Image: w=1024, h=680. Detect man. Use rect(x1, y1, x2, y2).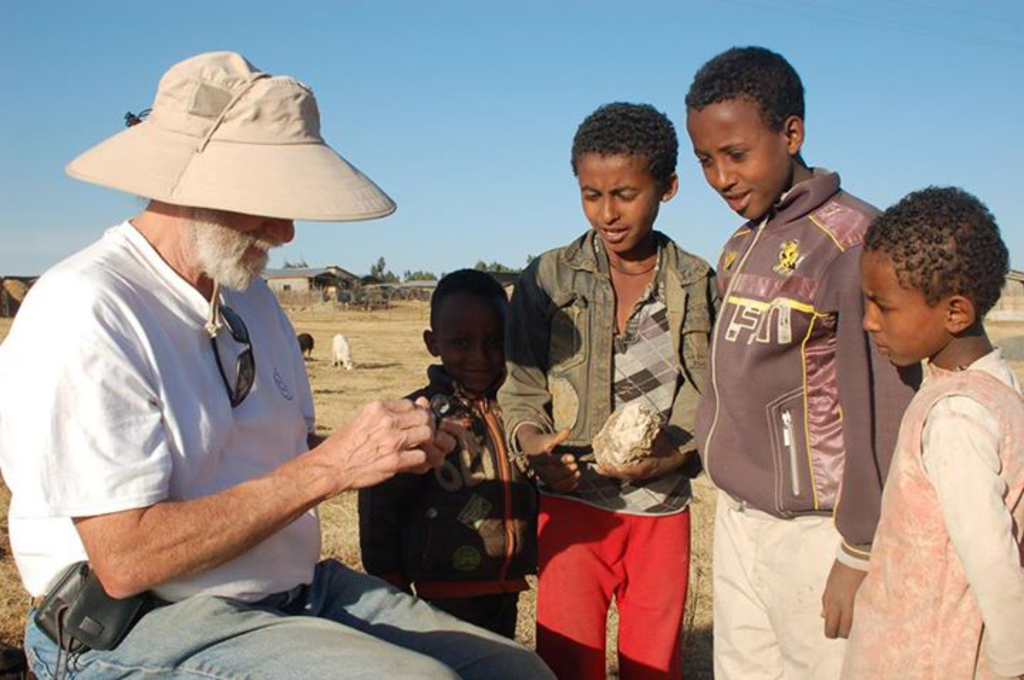
rect(835, 185, 1023, 679).
